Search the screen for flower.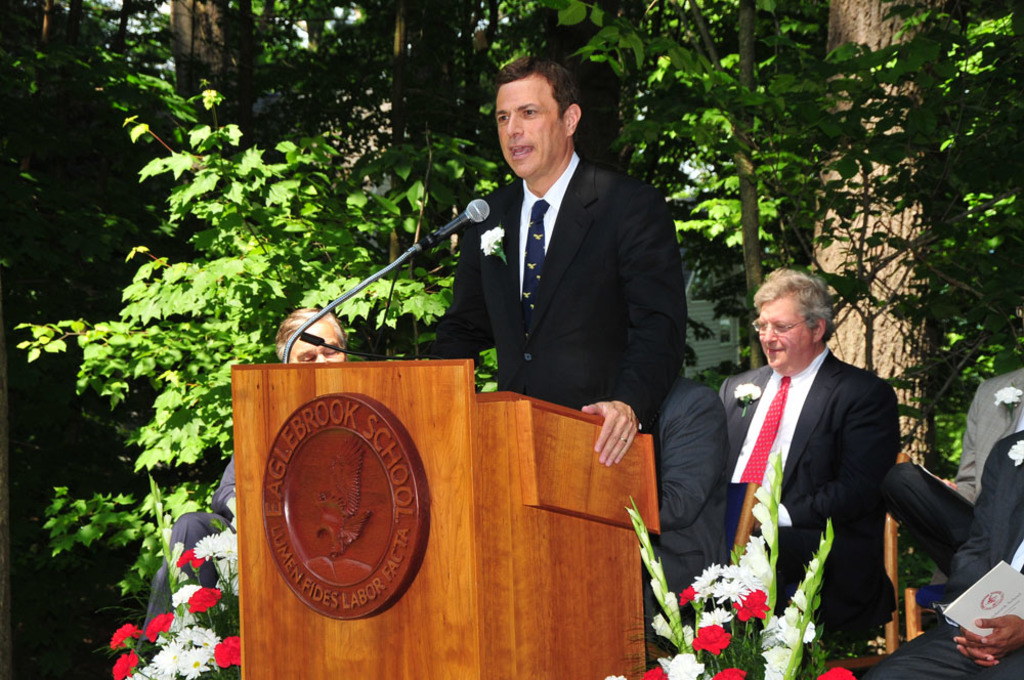
Found at [689, 622, 735, 657].
